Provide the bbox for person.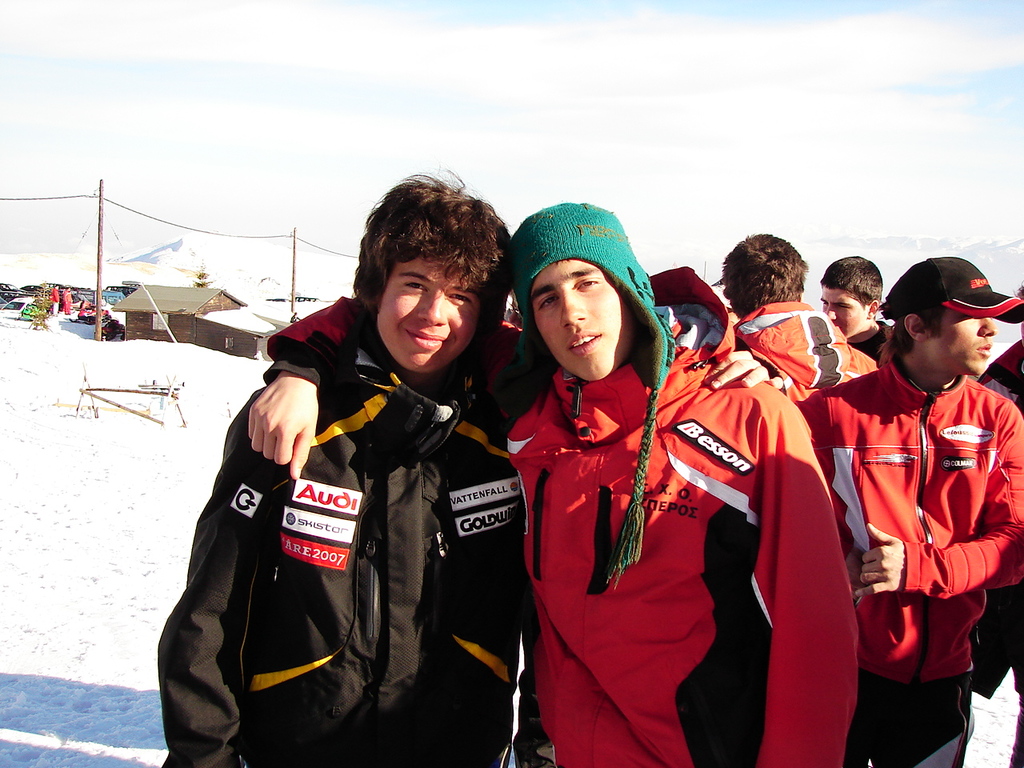
[844, 254, 1015, 767].
